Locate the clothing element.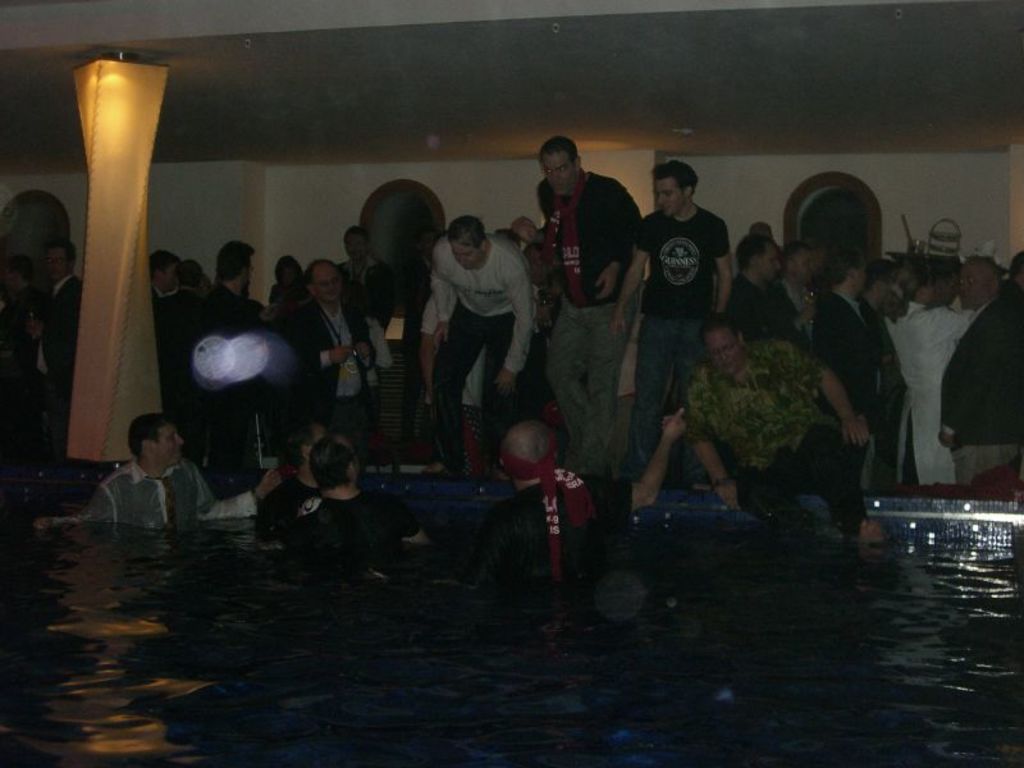
Element bbox: <box>713,276,792,362</box>.
